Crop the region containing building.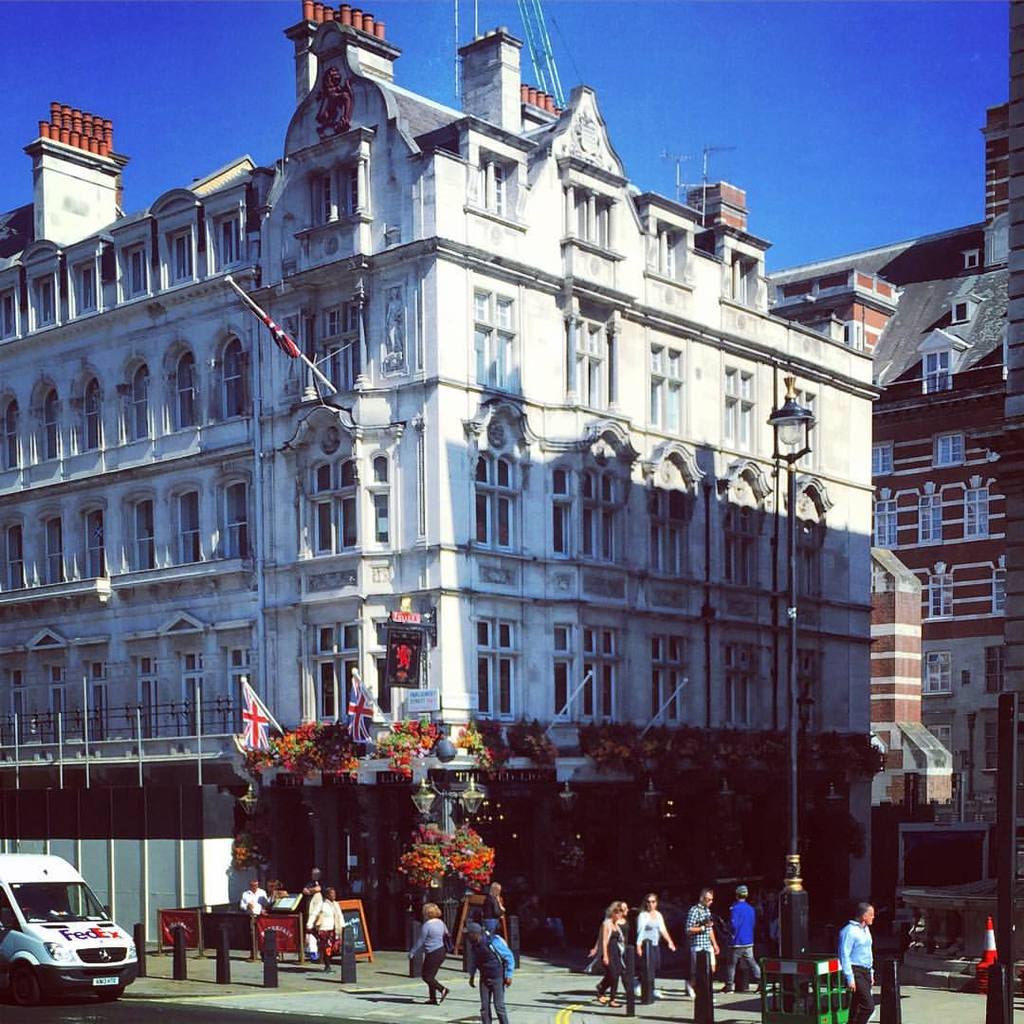
Crop region: x1=763 y1=0 x2=1023 y2=940.
